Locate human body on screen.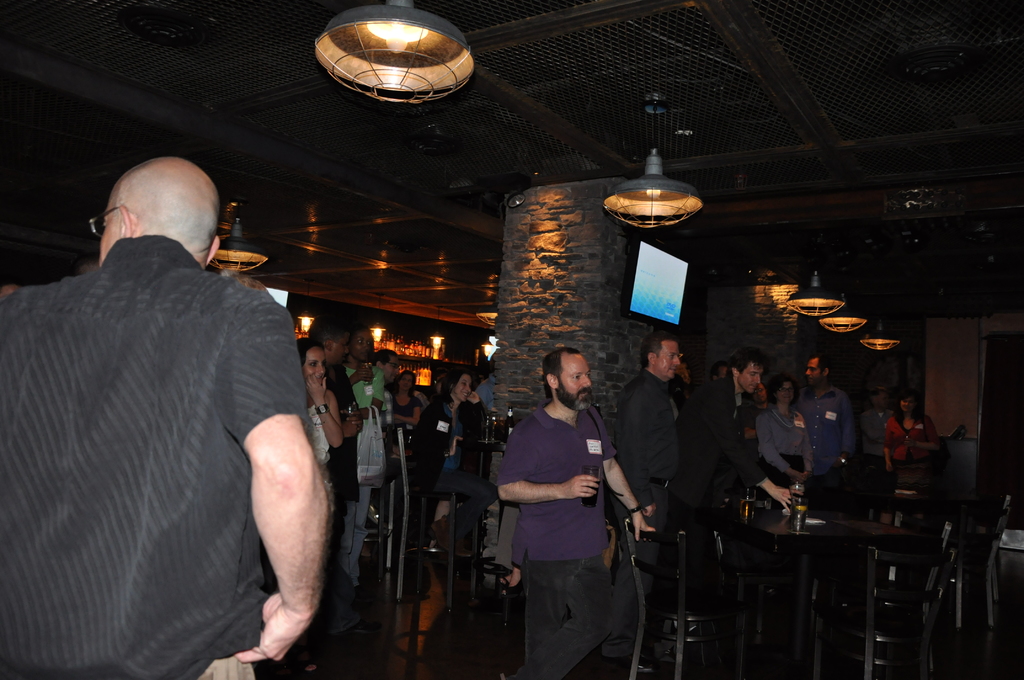
On screen at detection(880, 390, 959, 505).
